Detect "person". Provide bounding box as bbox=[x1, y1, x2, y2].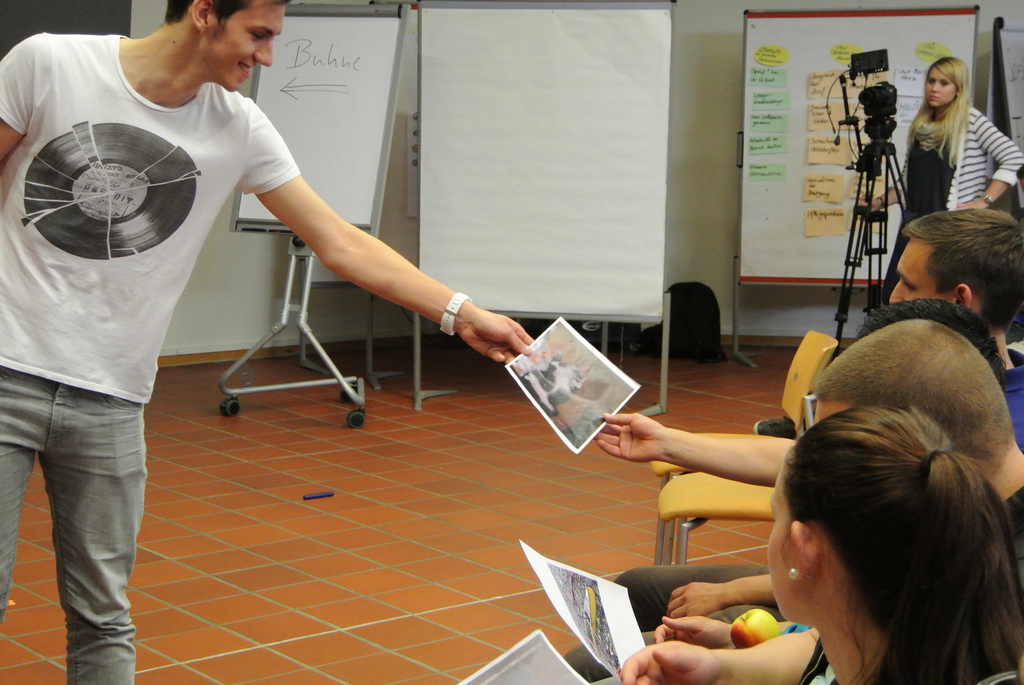
bbox=[589, 210, 1023, 623].
